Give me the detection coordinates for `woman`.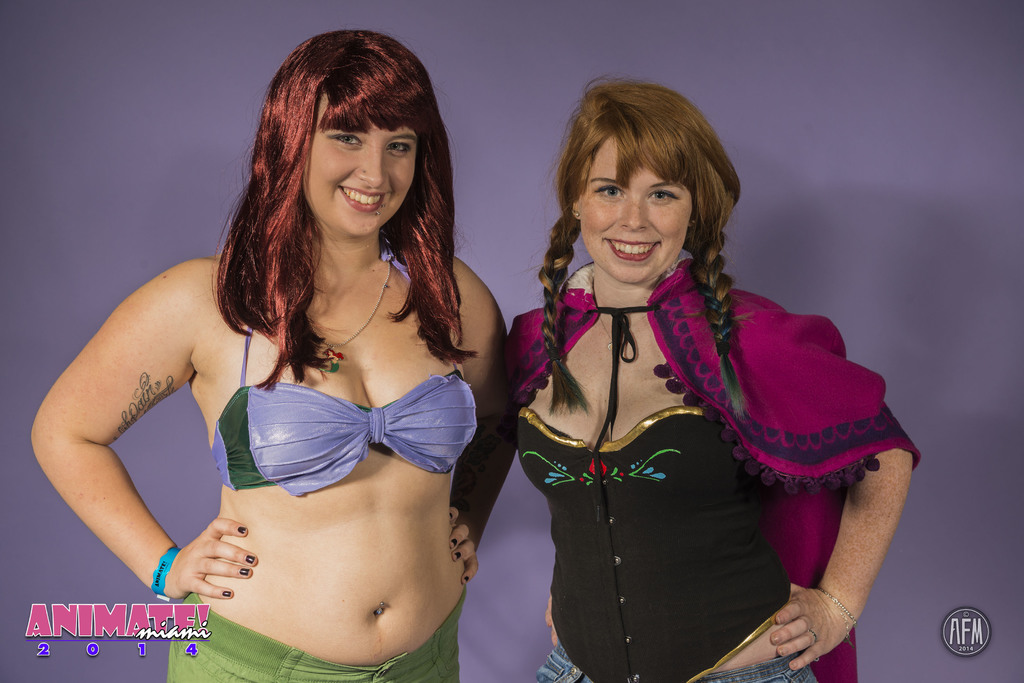
x1=28, y1=27, x2=521, y2=682.
